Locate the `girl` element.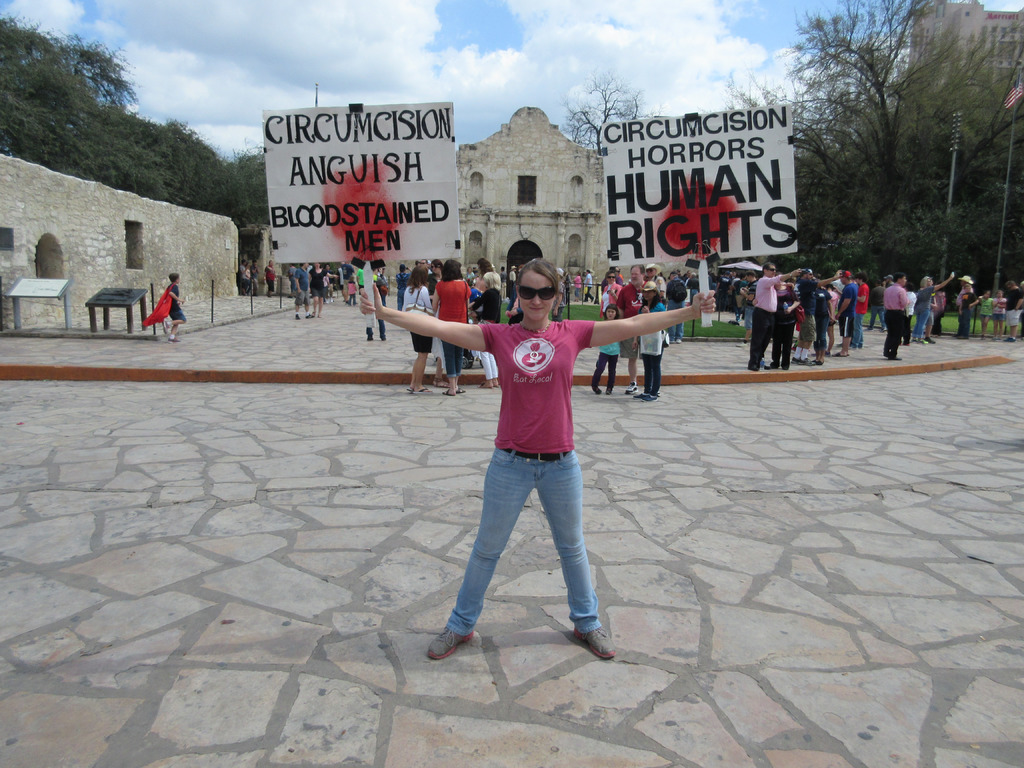
Element bbox: <box>356,258,716,660</box>.
